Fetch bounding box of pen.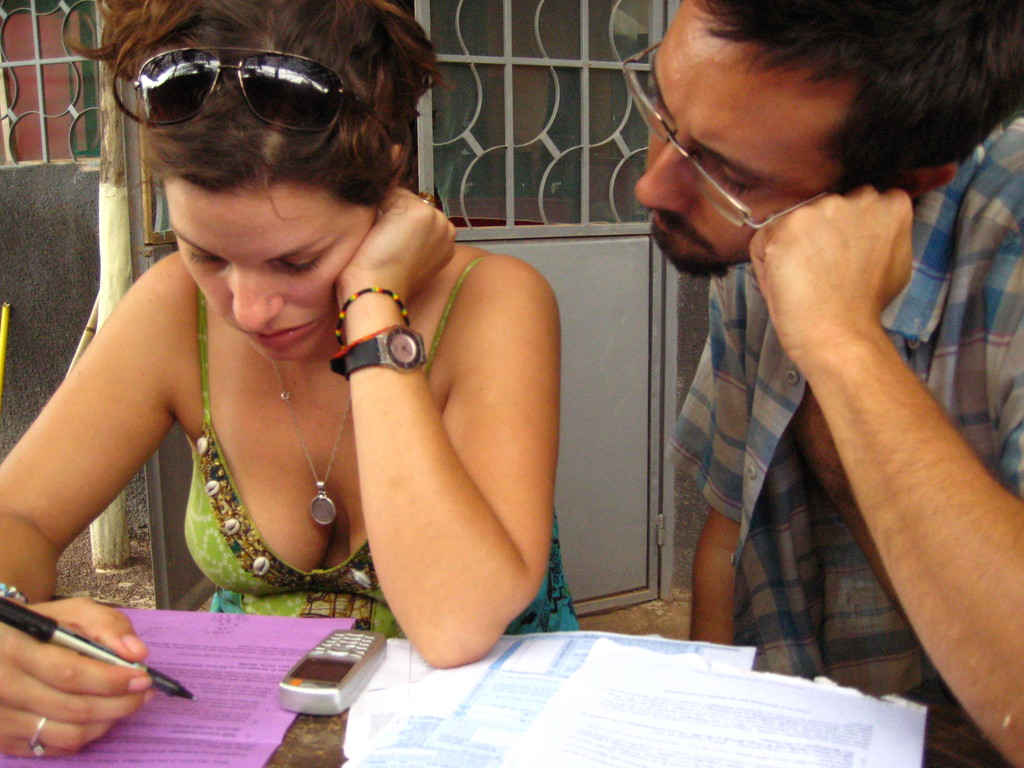
Bbox: [0, 591, 195, 704].
